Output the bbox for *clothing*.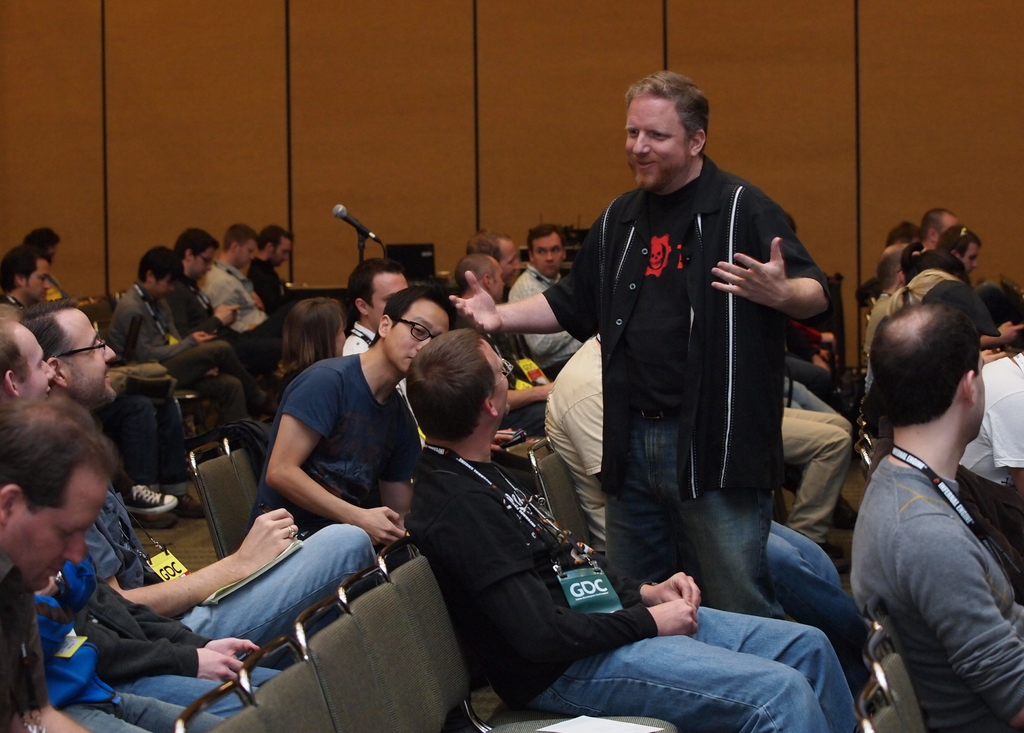
250 252 318 357.
